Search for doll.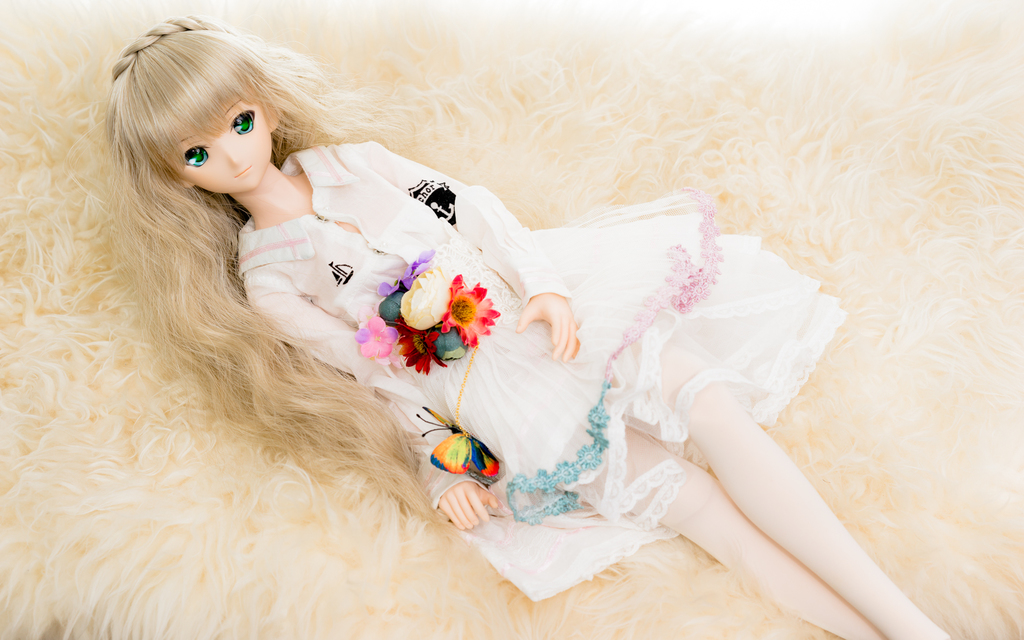
Found at left=90, top=58, right=923, bottom=639.
